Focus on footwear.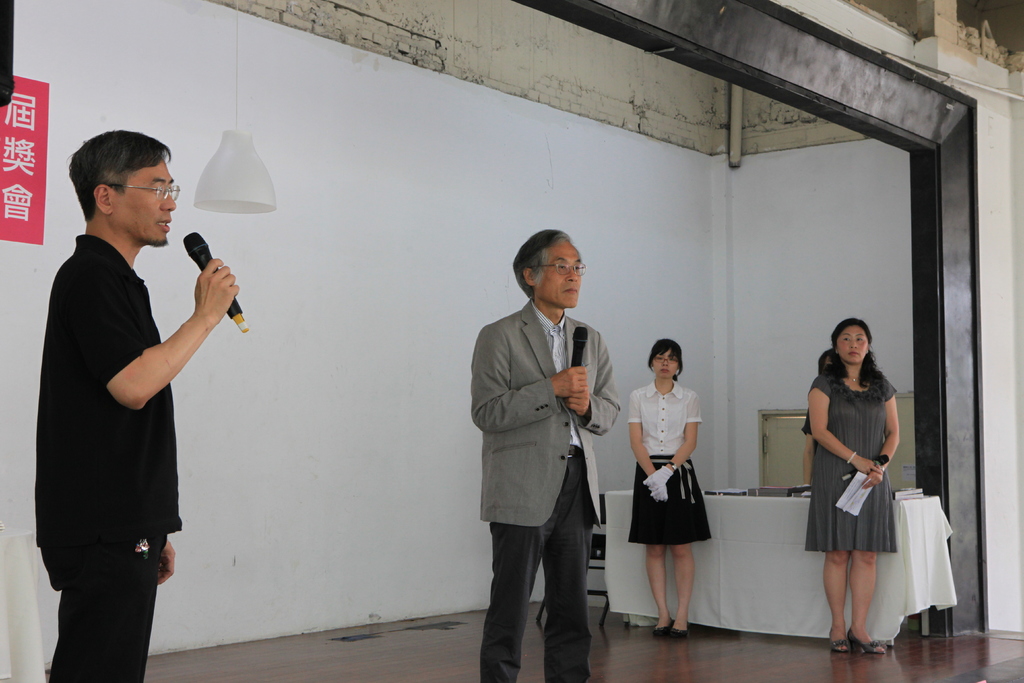
Focused at pyautogui.locateOnScreen(655, 618, 671, 636).
